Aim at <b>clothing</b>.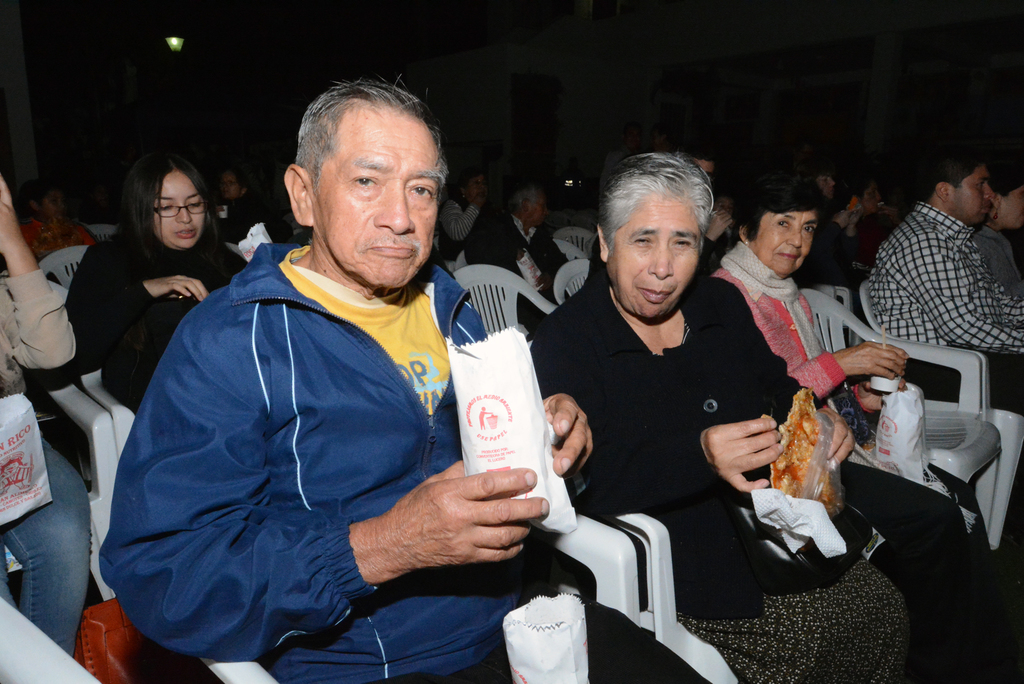
Aimed at region(56, 230, 252, 401).
